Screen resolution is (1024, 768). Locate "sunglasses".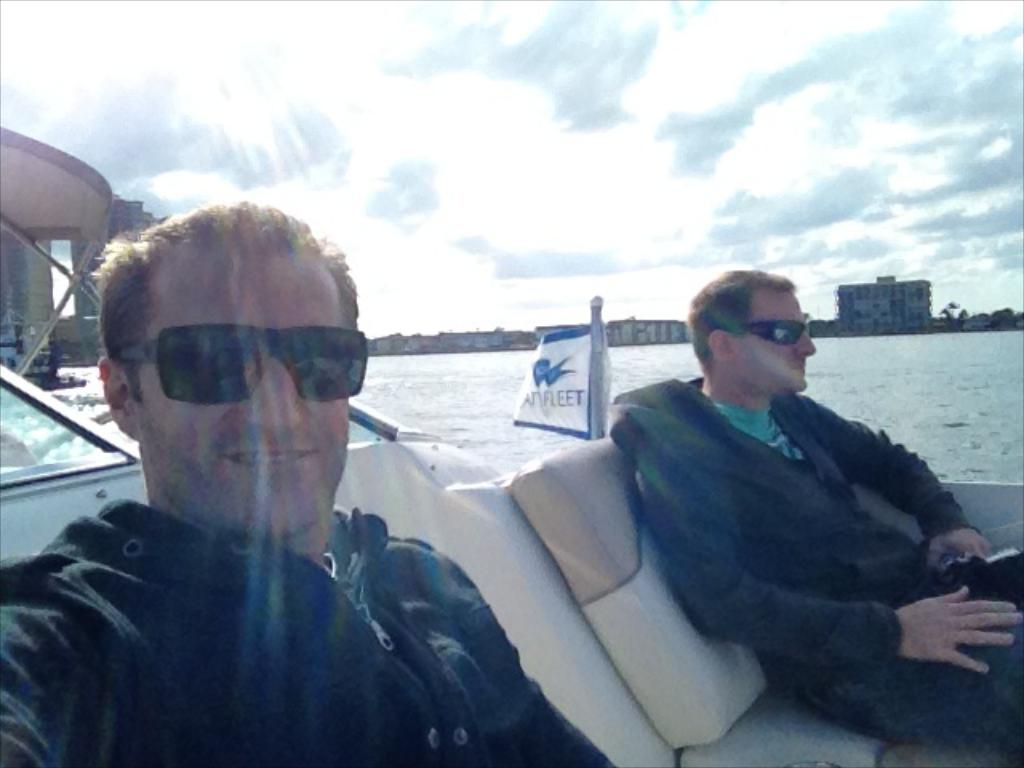
[x1=120, y1=323, x2=366, y2=403].
